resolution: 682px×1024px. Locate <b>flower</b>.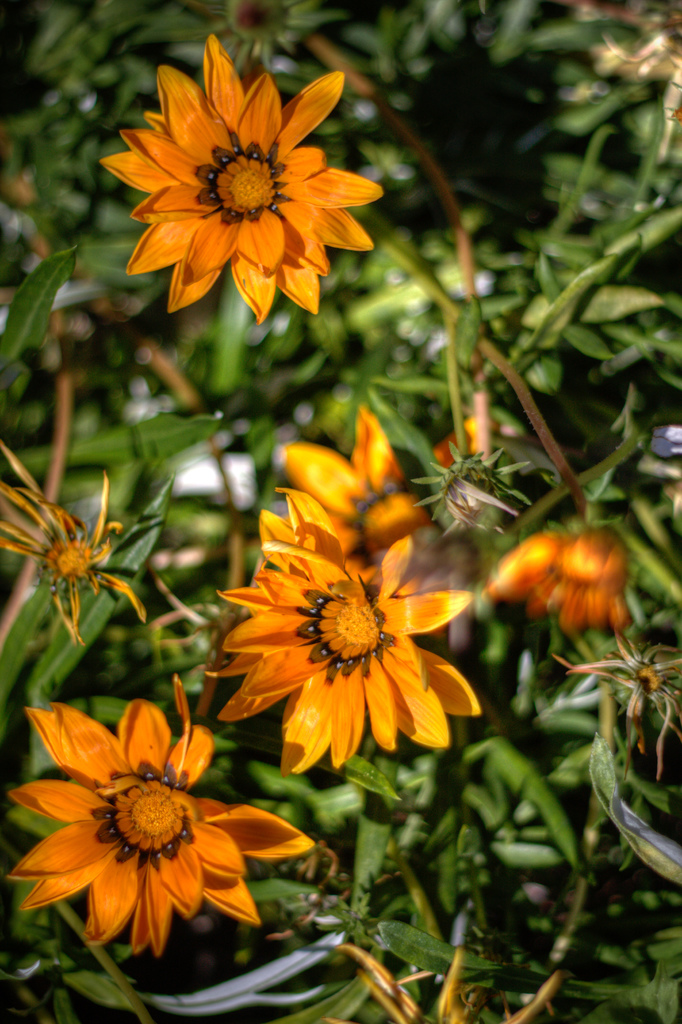
bbox=[272, 407, 435, 564].
